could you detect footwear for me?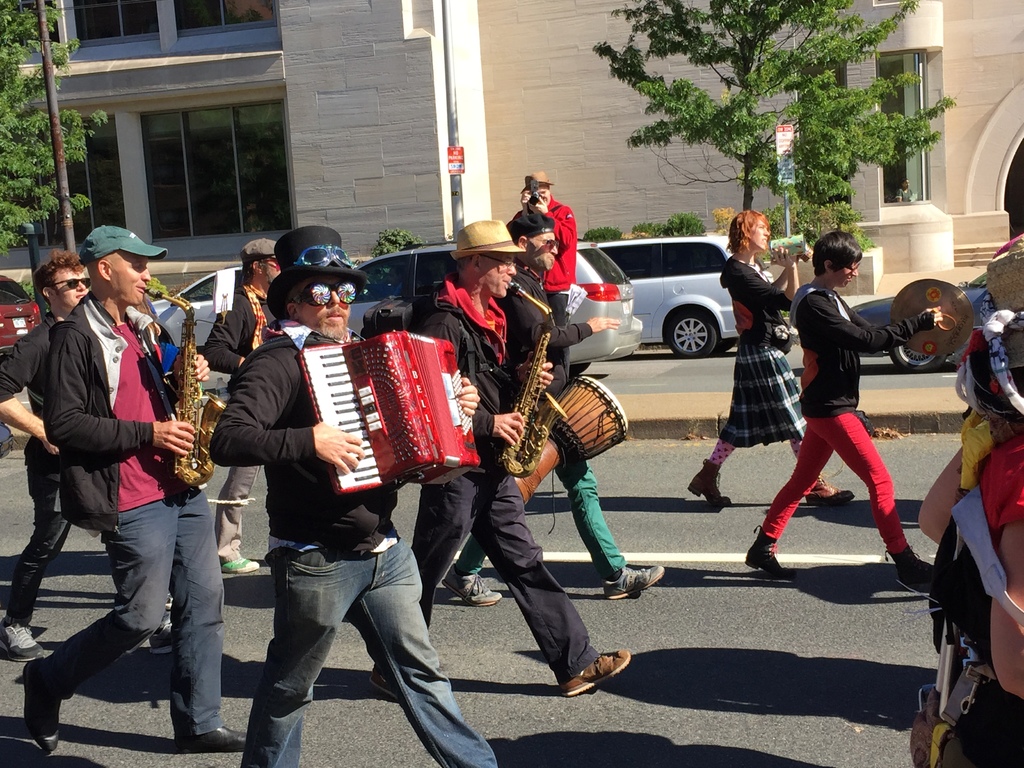
Detection result: <box>0,620,55,657</box>.
